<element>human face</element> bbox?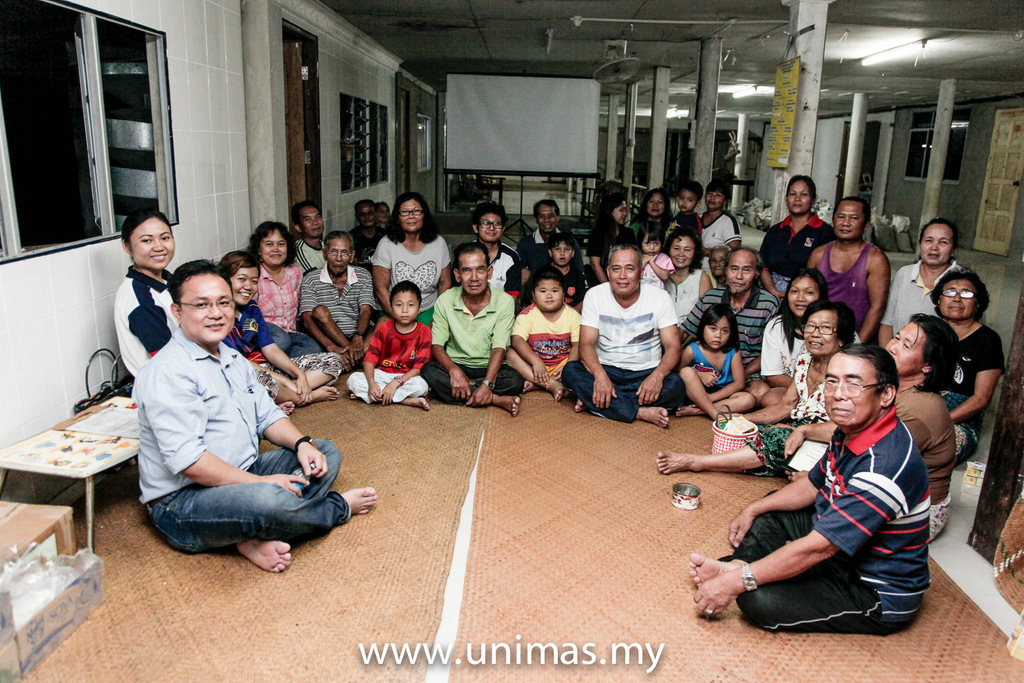
{"x1": 705, "y1": 189, "x2": 726, "y2": 208}
